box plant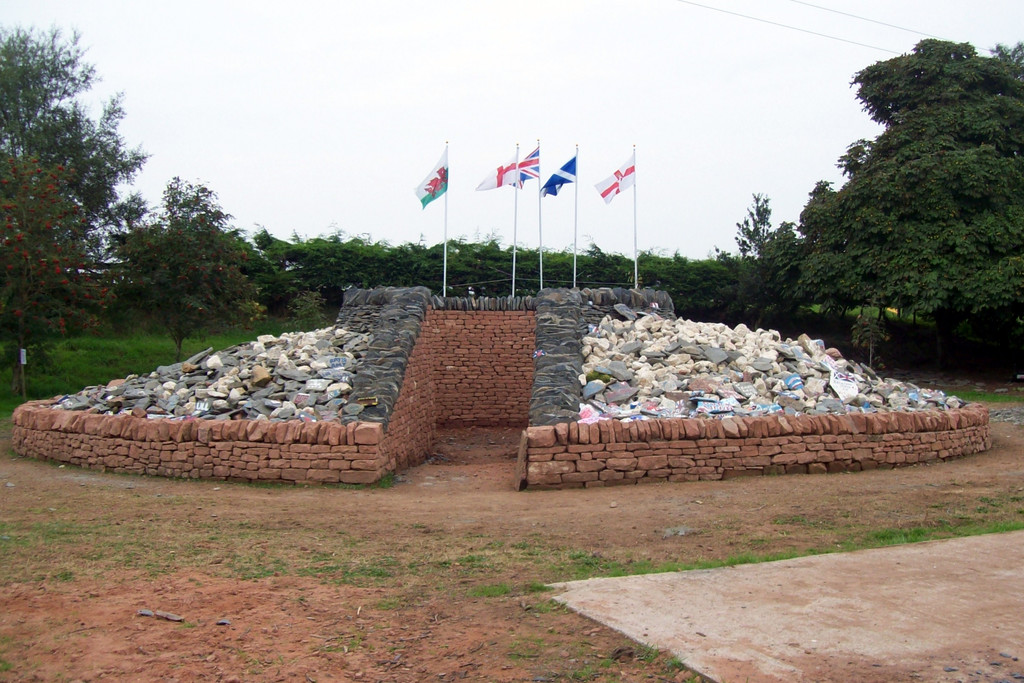
x1=379, y1=468, x2=395, y2=489
